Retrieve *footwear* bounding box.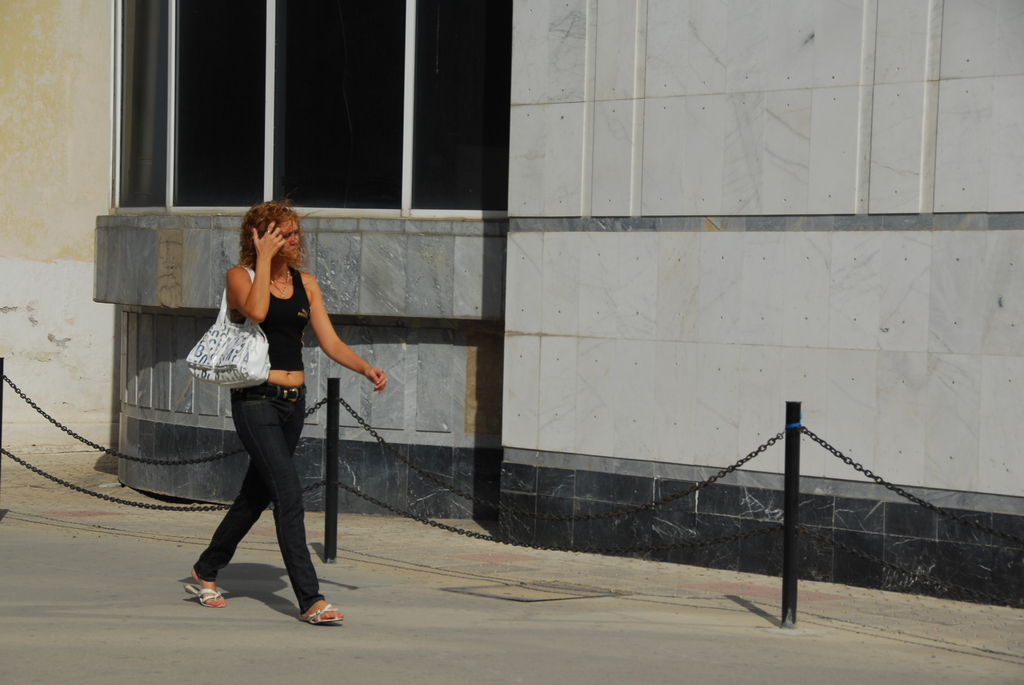
Bounding box: (x1=292, y1=599, x2=347, y2=631).
